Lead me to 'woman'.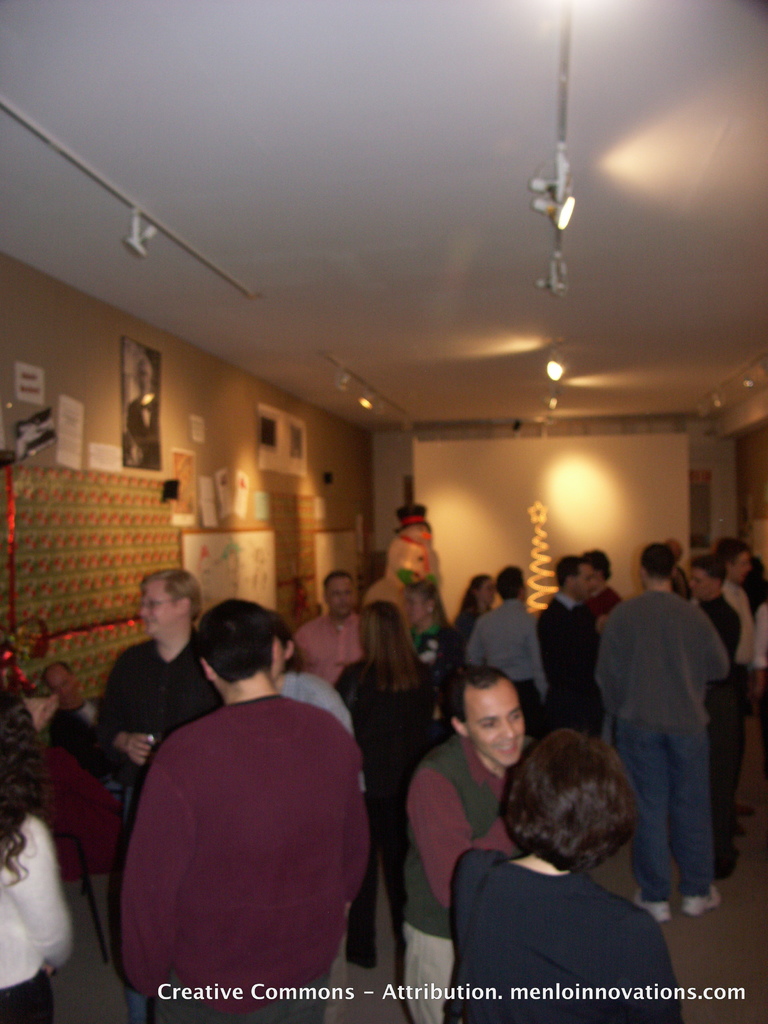
Lead to rect(453, 573, 493, 659).
